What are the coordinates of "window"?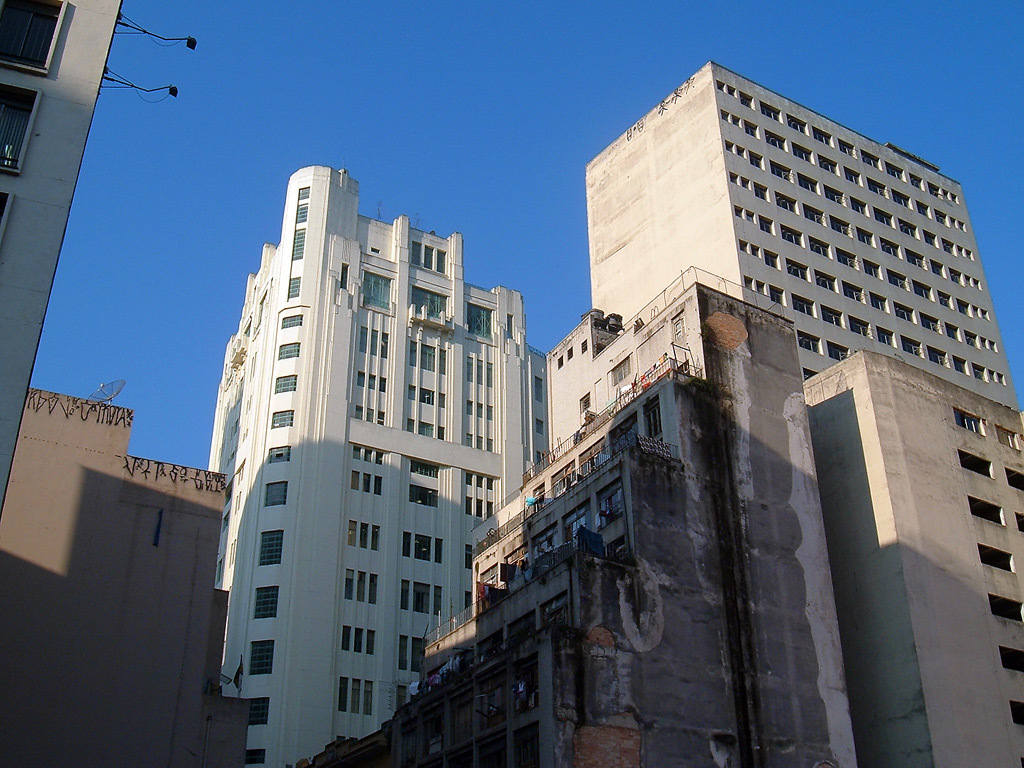
x1=787, y1=114, x2=812, y2=137.
